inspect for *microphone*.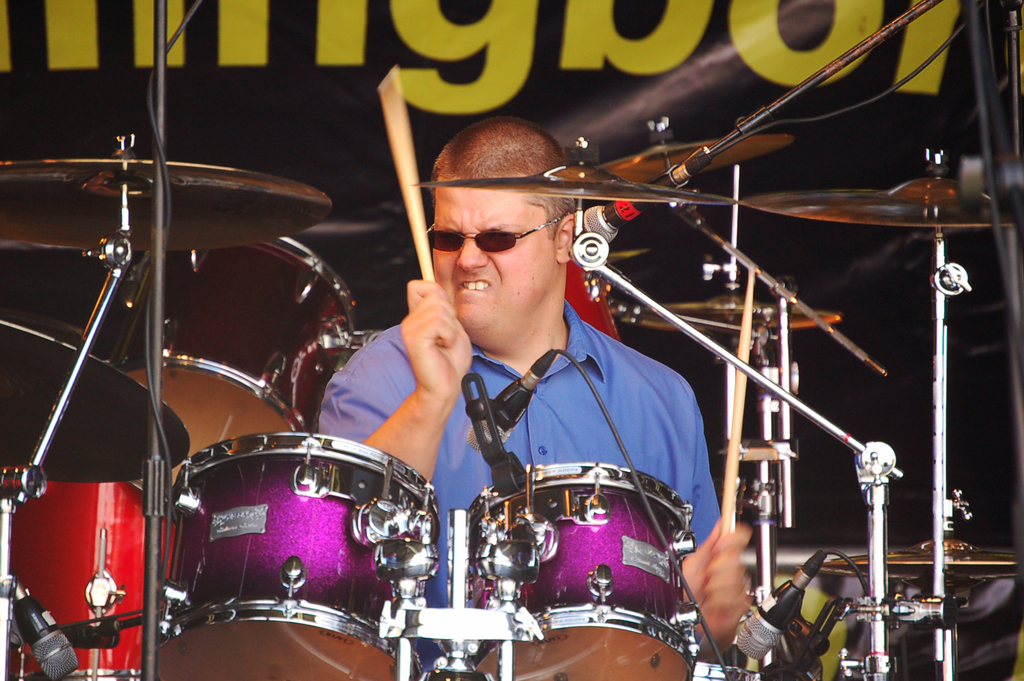
Inspection: (left=467, top=344, right=560, bottom=456).
